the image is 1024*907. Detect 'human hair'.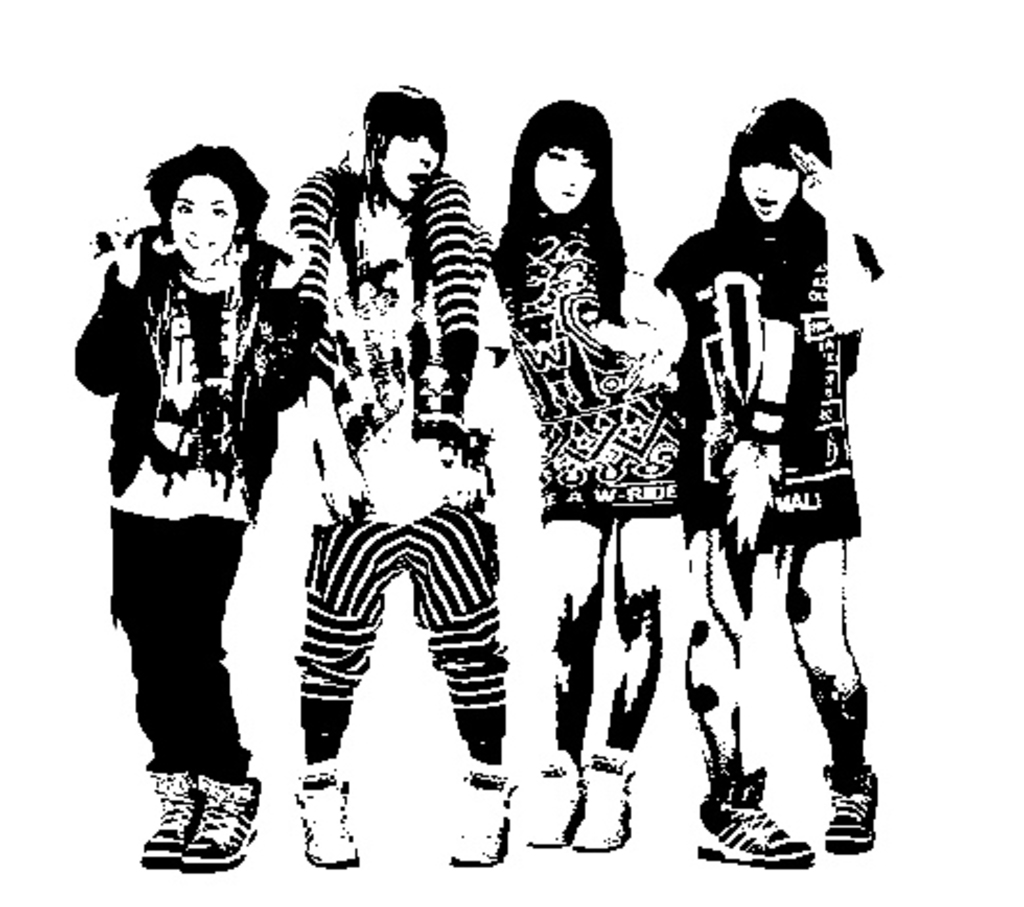
Detection: l=372, t=79, r=449, b=176.
